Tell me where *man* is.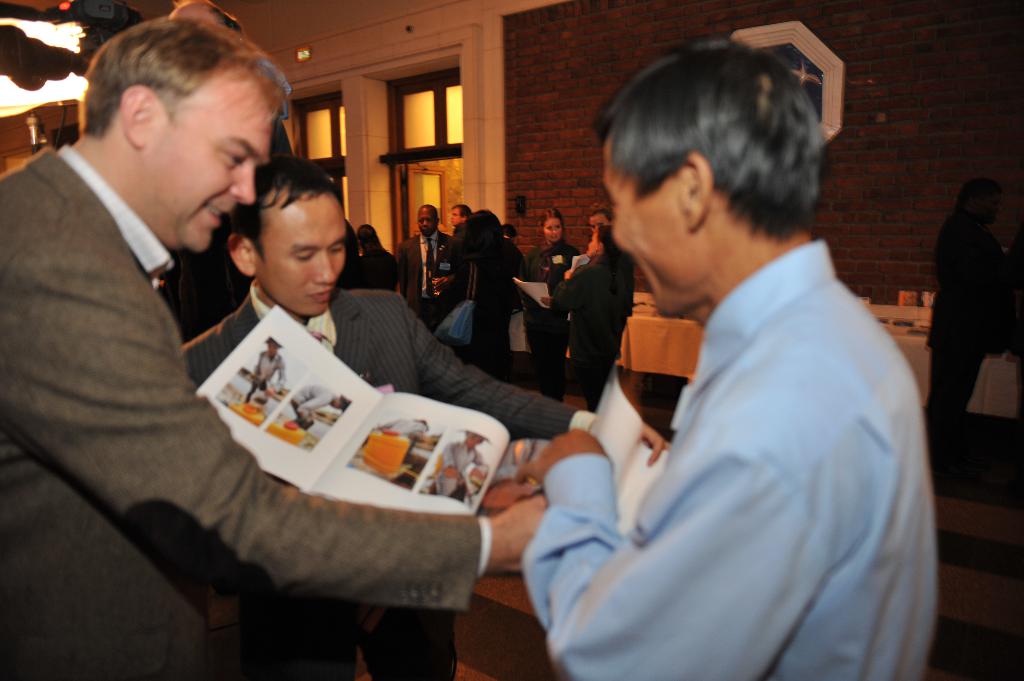
*man* is at select_region(513, 33, 941, 680).
